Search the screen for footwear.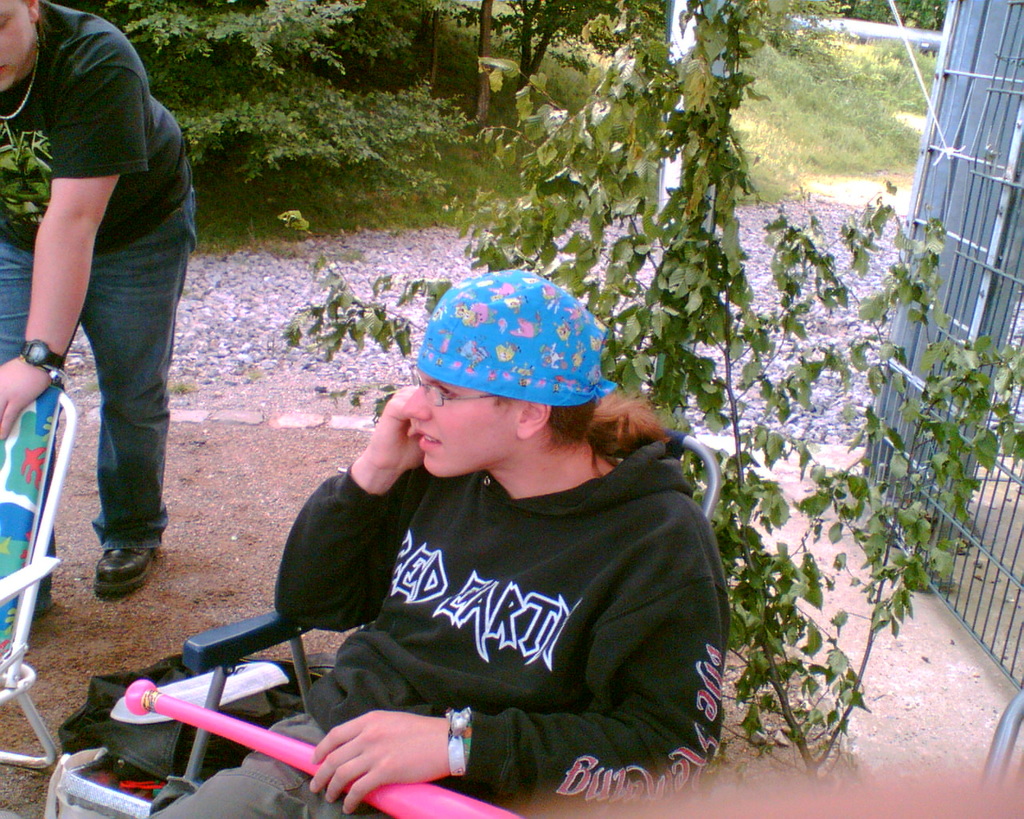
Found at detection(67, 527, 150, 611).
